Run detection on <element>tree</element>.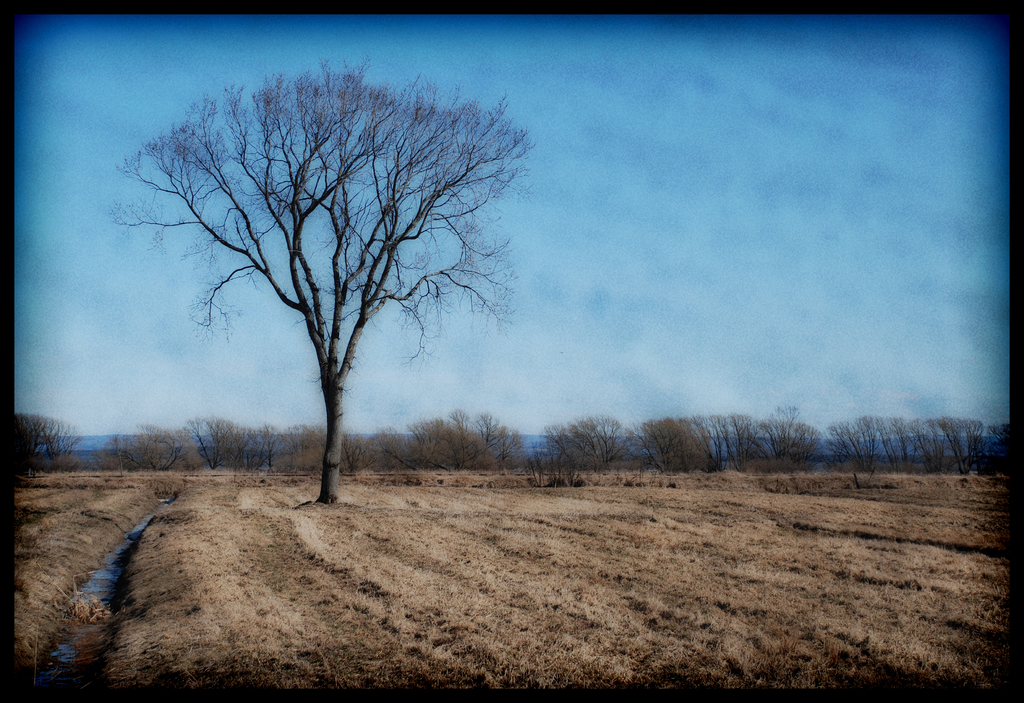
Result: [372,421,497,472].
